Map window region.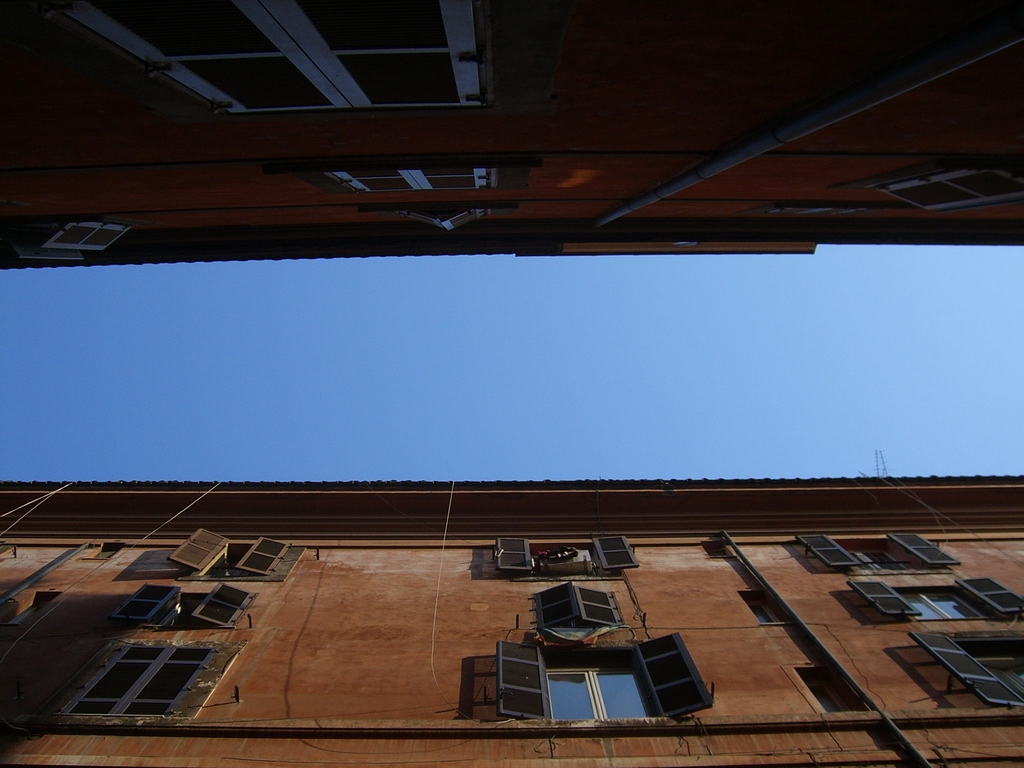
Mapped to detection(913, 627, 1023, 709).
